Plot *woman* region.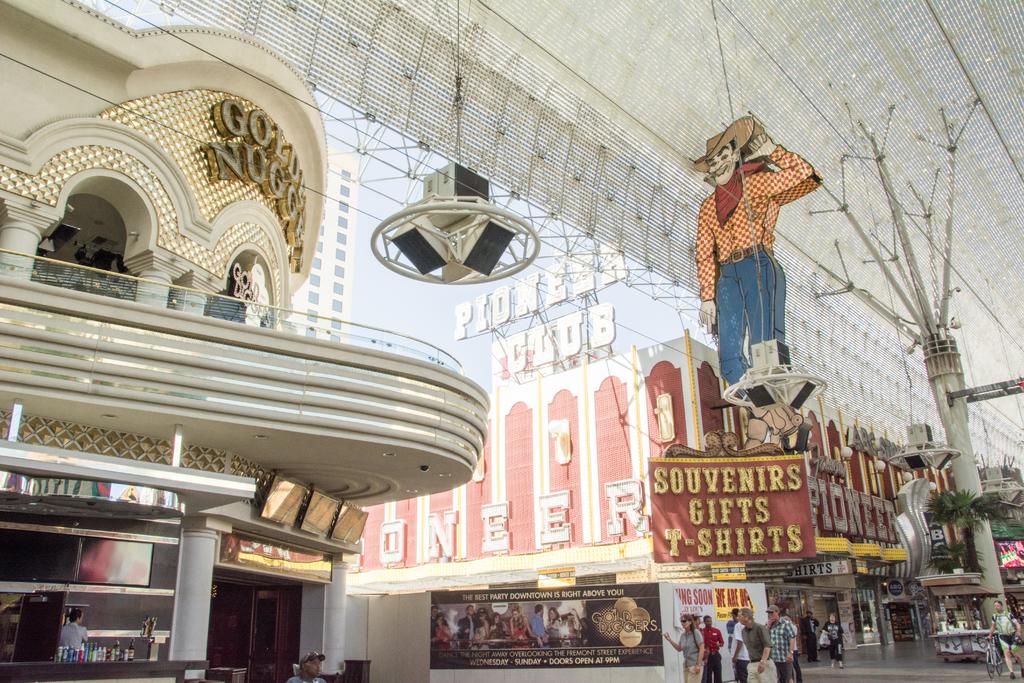
Plotted at Rect(661, 611, 714, 682).
